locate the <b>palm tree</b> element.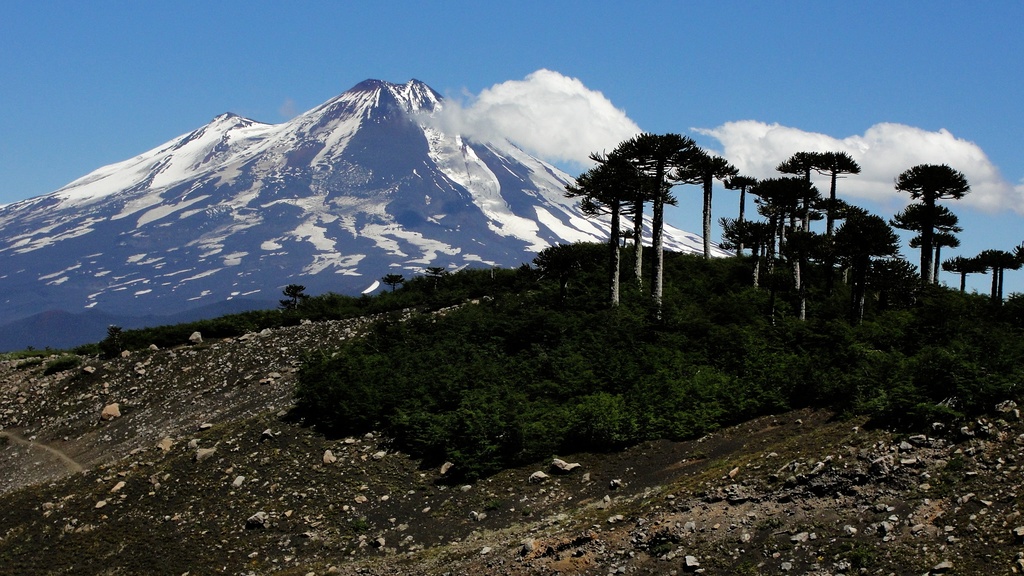
Element bbox: {"left": 581, "top": 131, "right": 698, "bottom": 319}.
